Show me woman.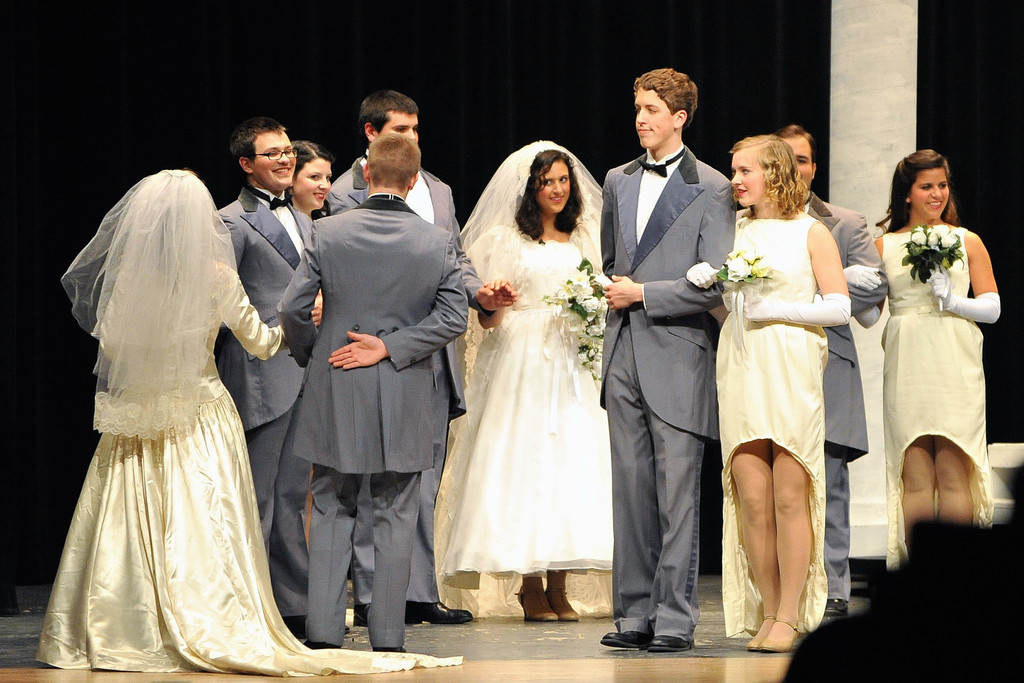
woman is here: (684,131,850,659).
